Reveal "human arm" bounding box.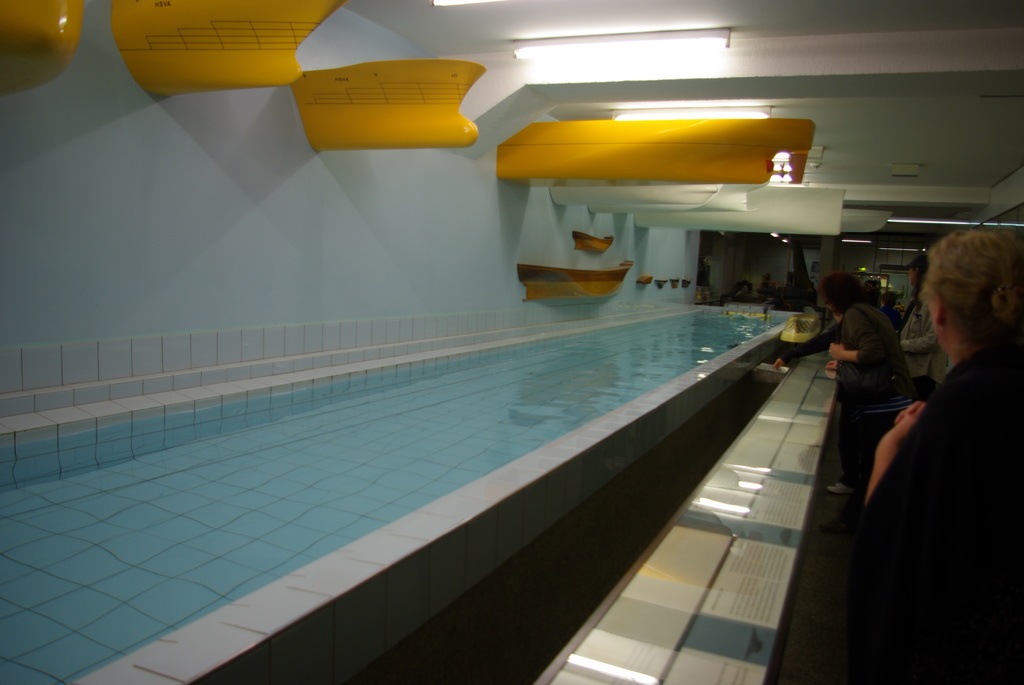
Revealed: l=830, t=331, r=891, b=374.
